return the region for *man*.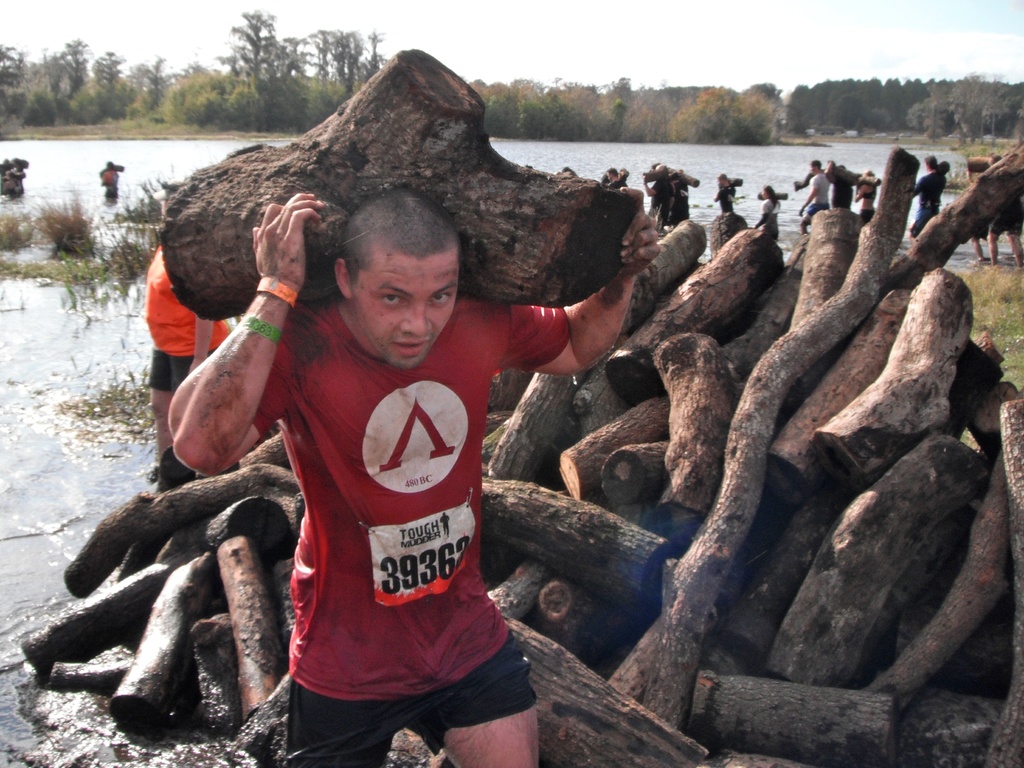
bbox=(910, 159, 948, 240).
